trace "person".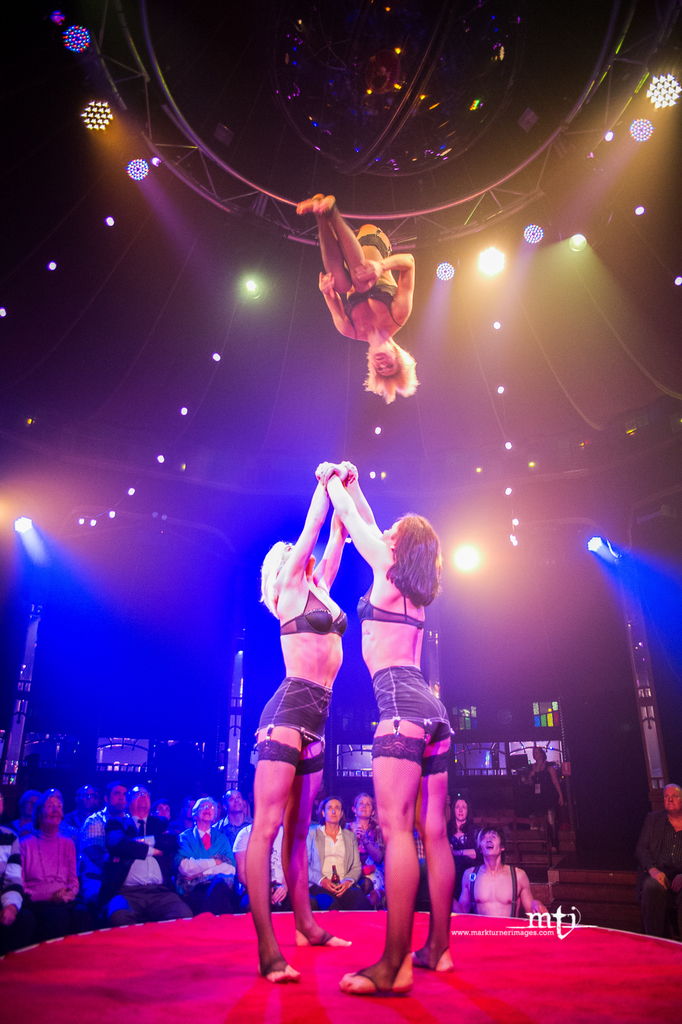
Traced to [346,792,387,897].
